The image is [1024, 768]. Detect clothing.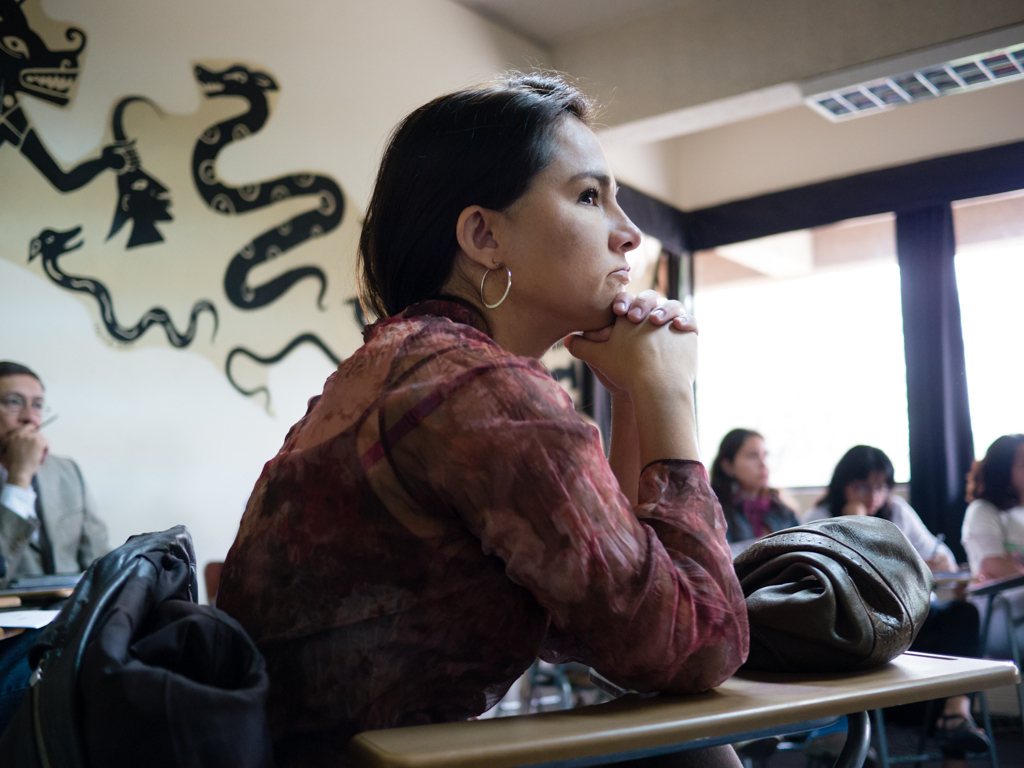
Detection: <region>832, 489, 972, 667</region>.
